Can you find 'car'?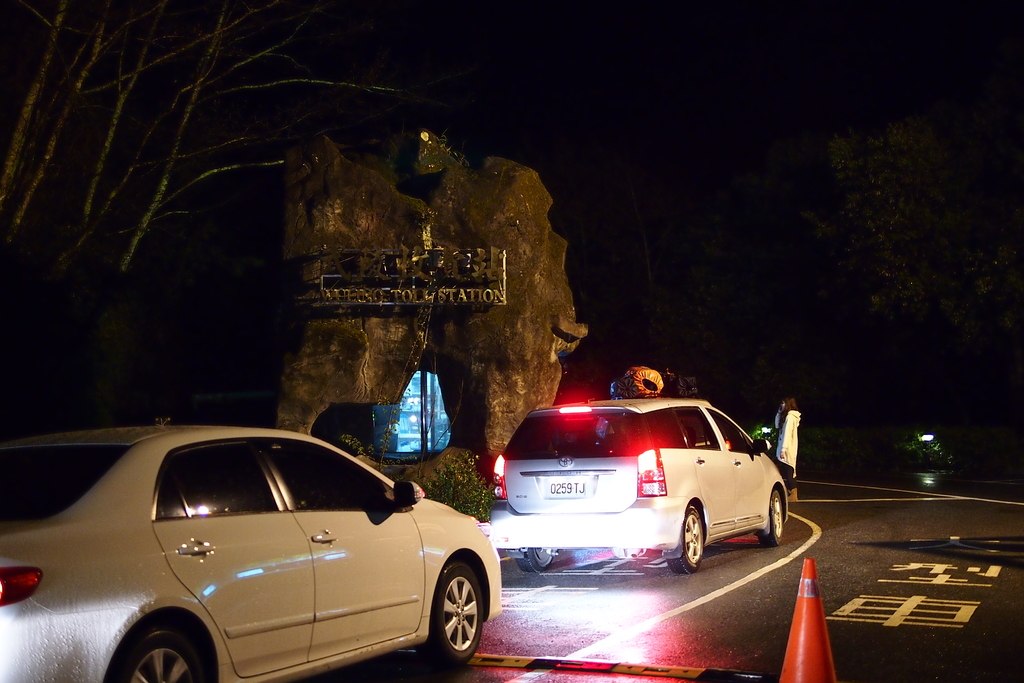
Yes, bounding box: pyautogui.locateOnScreen(0, 428, 500, 682).
